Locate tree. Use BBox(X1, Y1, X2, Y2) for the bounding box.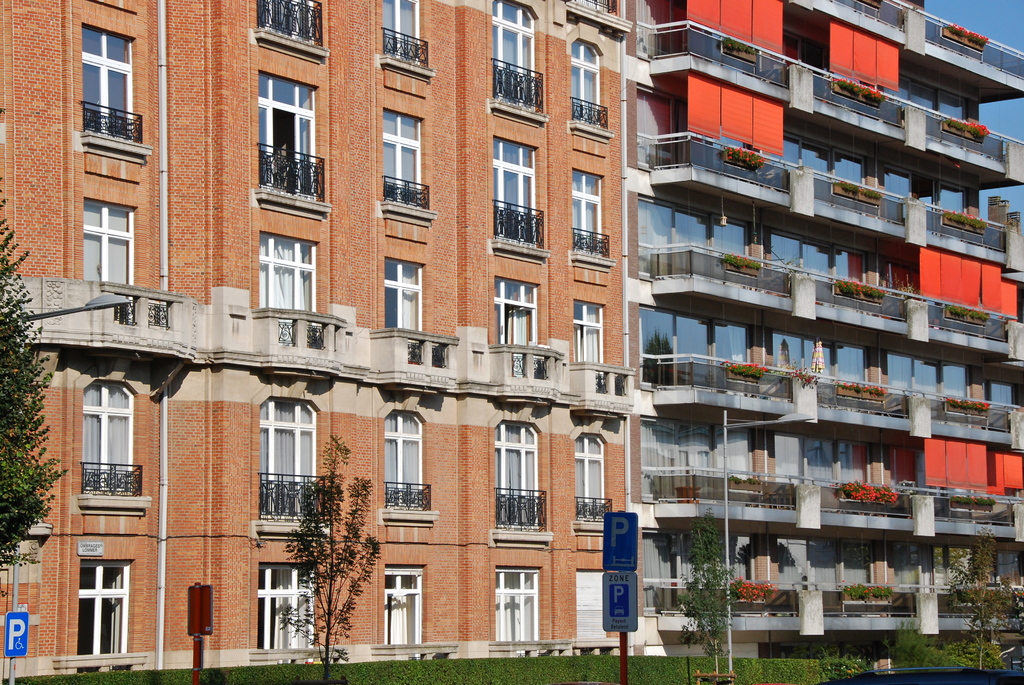
BBox(0, 174, 68, 601).
